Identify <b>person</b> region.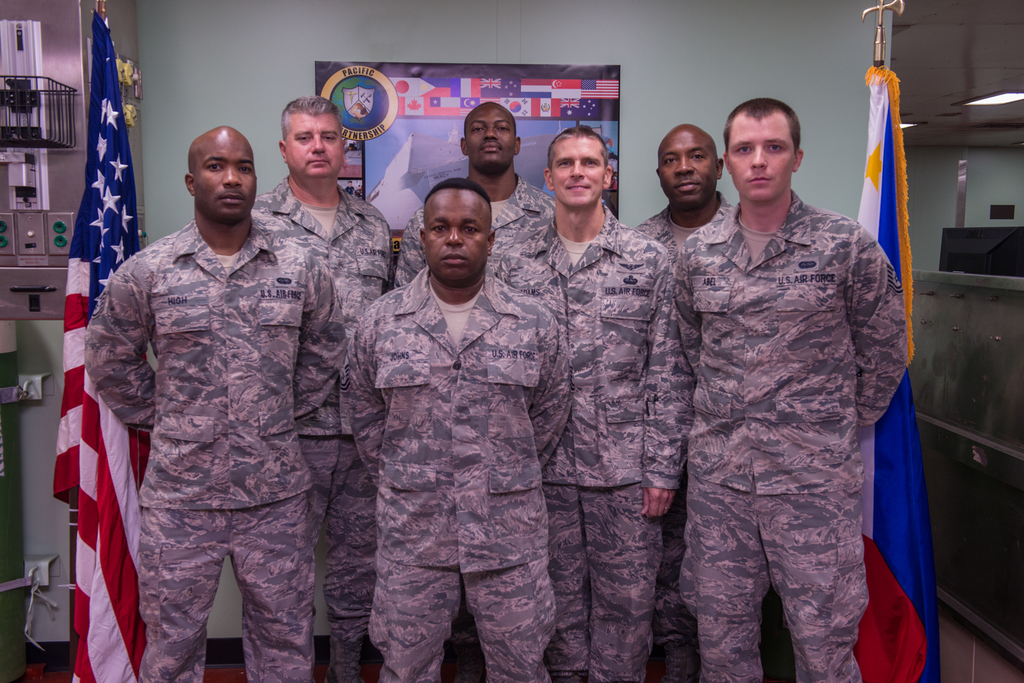
Region: x1=674 y1=96 x2=919 y2=682.
